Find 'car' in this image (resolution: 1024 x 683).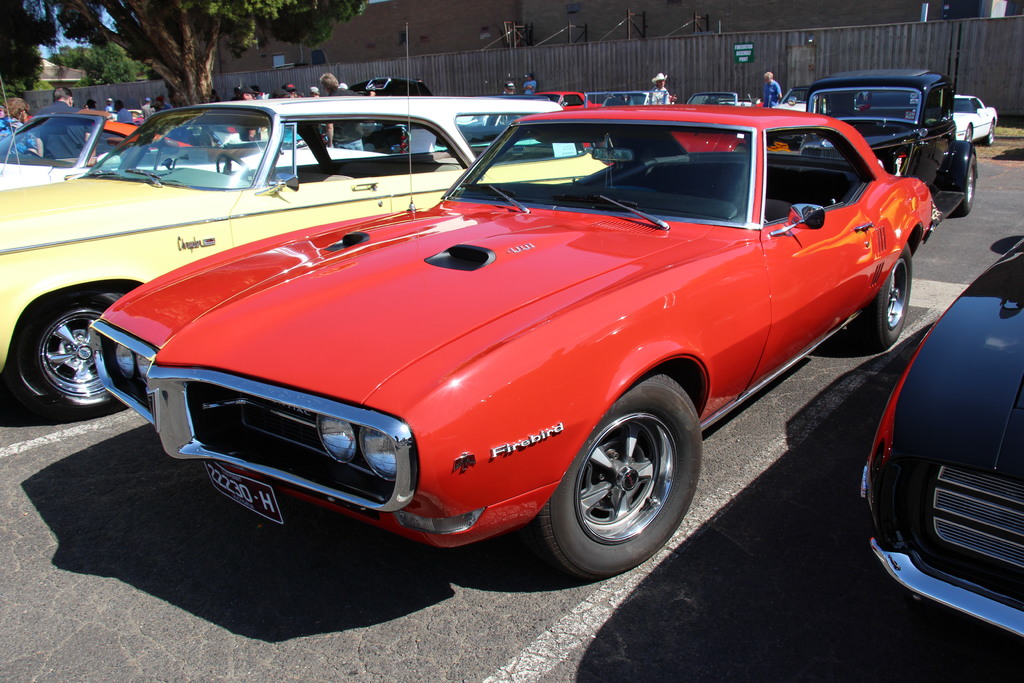
{"x1": 0, "y1": 99, "x2": 611, "y2": 411}.
